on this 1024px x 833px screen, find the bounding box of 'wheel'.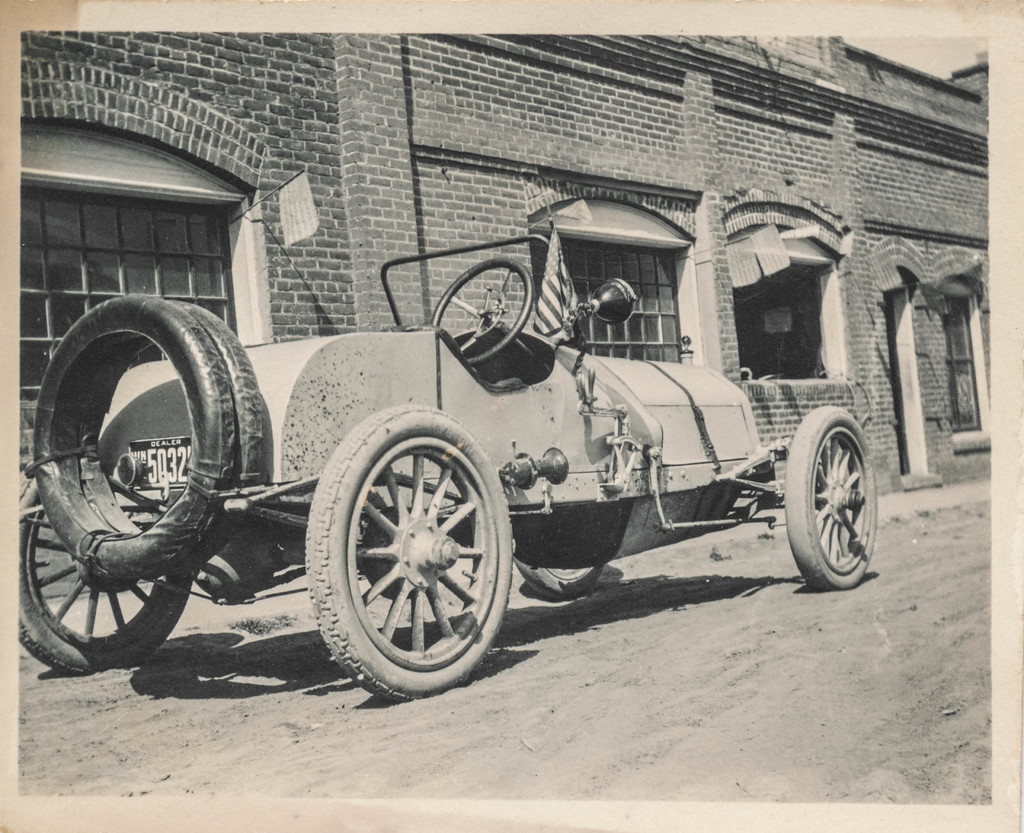
Bounding box: {"x1": 434, "y1": 259, "x2": 533, "y2": 362}.
